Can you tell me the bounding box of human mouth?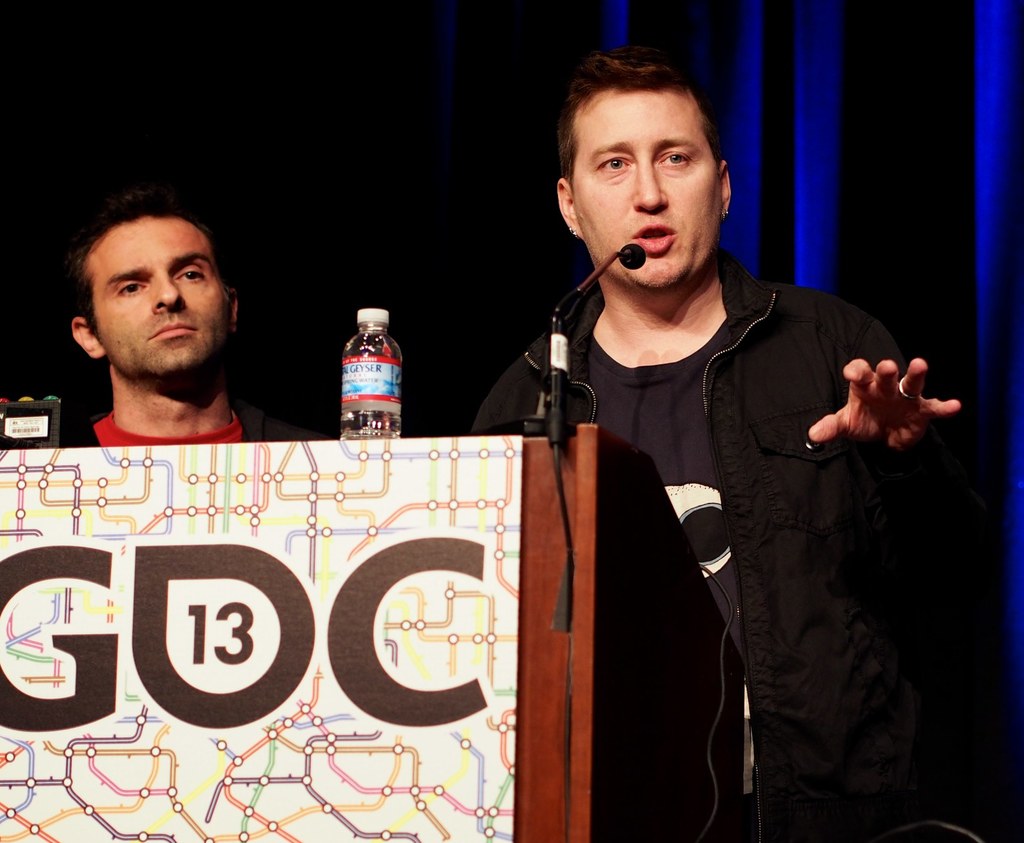
632/223/680/253.
